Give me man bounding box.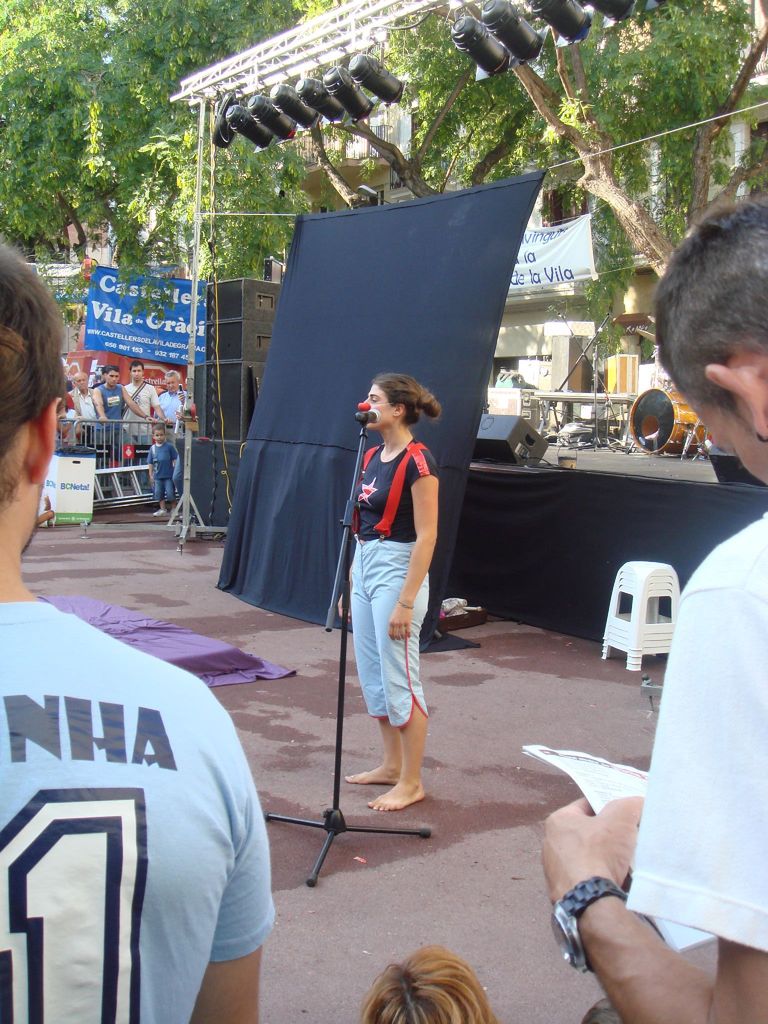
bbox=(540, 200, 766, 1023).
